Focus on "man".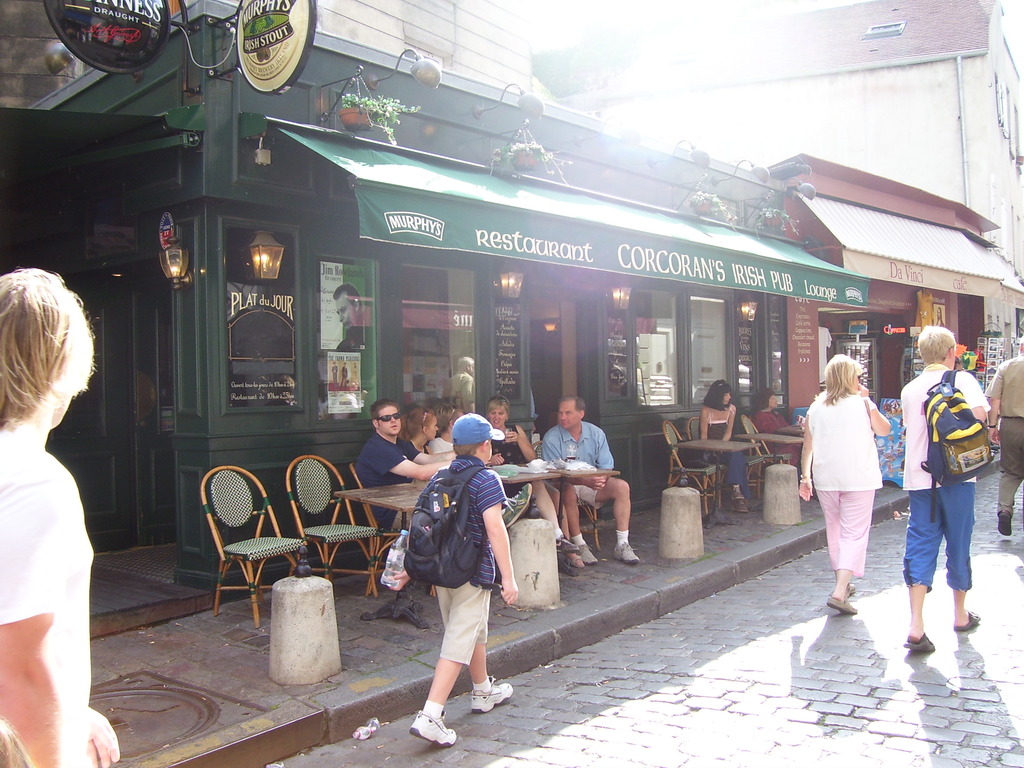
Focused at 534 395 633 586.
